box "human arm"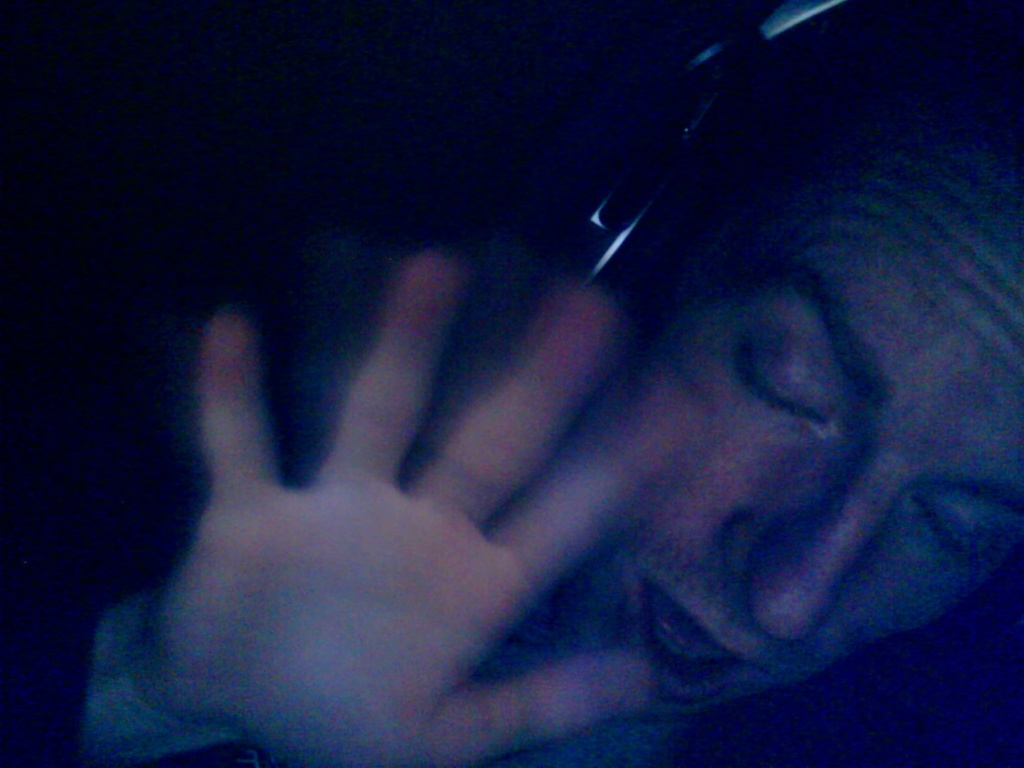
31 255 674 760
